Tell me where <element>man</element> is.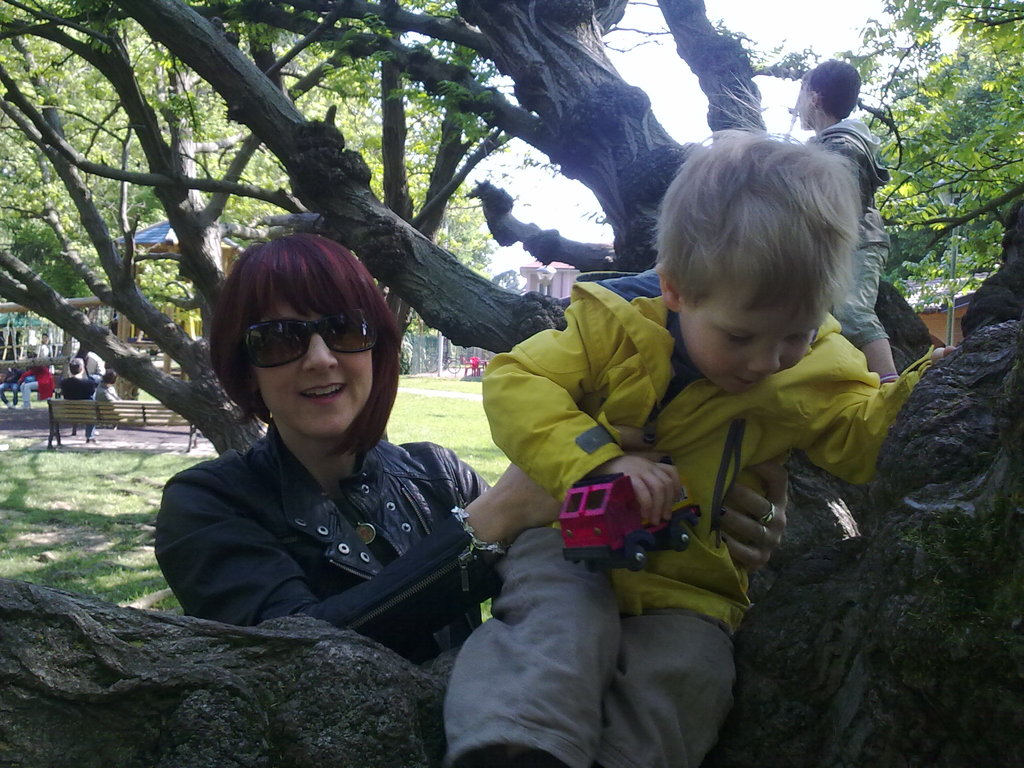
<element>man</element> is at 62:362:100:438.
